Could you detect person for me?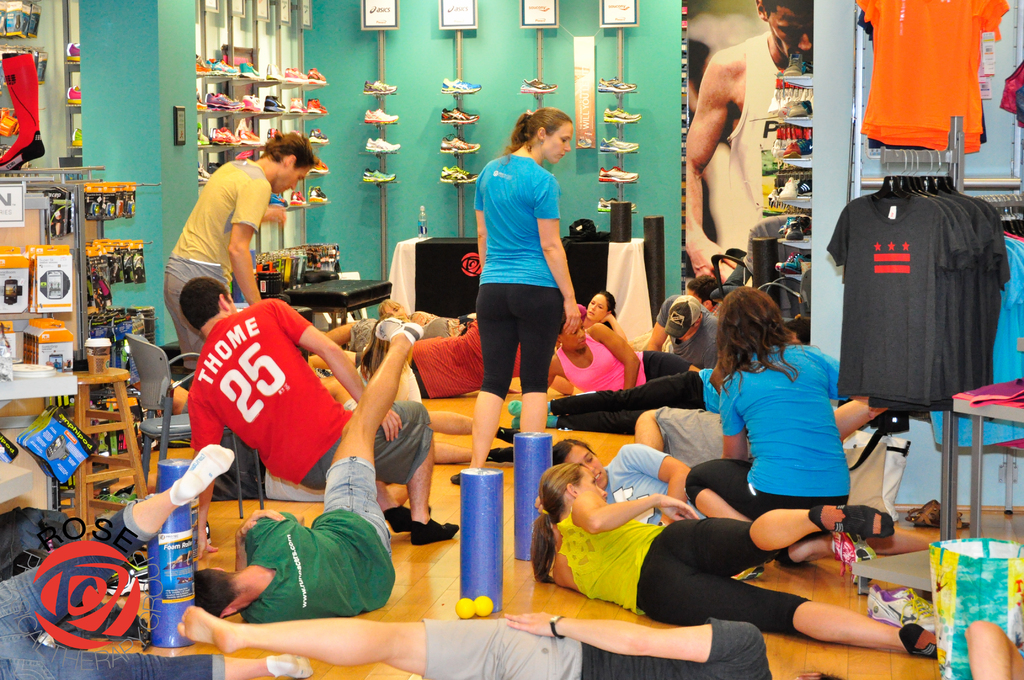
Detection result: <bbox>189, 279, 461, 555</bbox>.
